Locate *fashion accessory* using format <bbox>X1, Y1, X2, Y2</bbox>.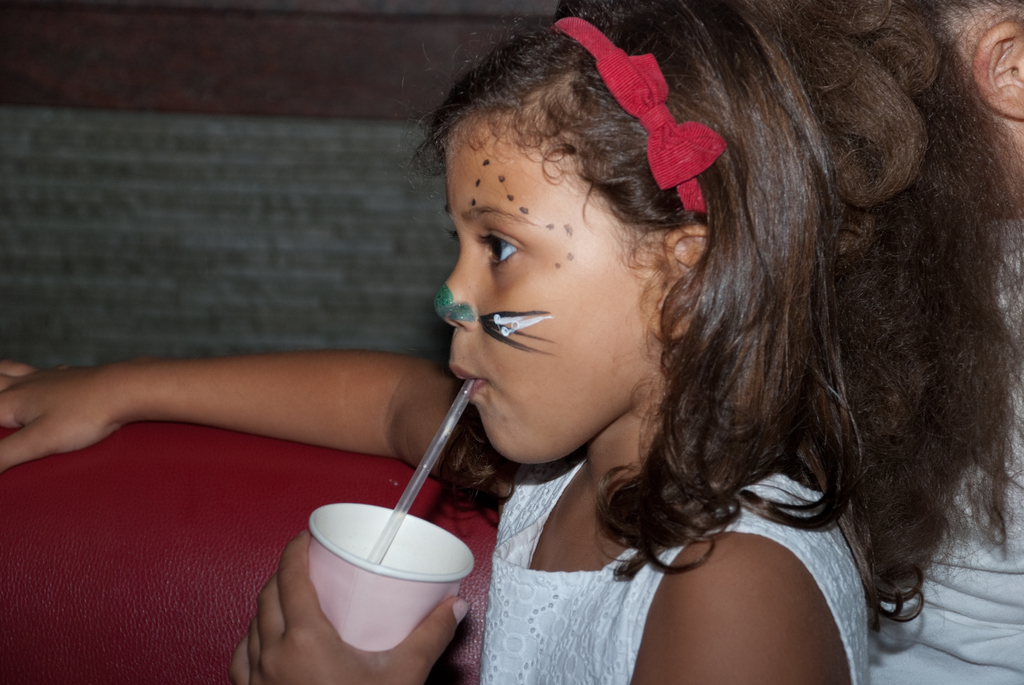
<bbox>546, 15, 728, 222</bbox>.
